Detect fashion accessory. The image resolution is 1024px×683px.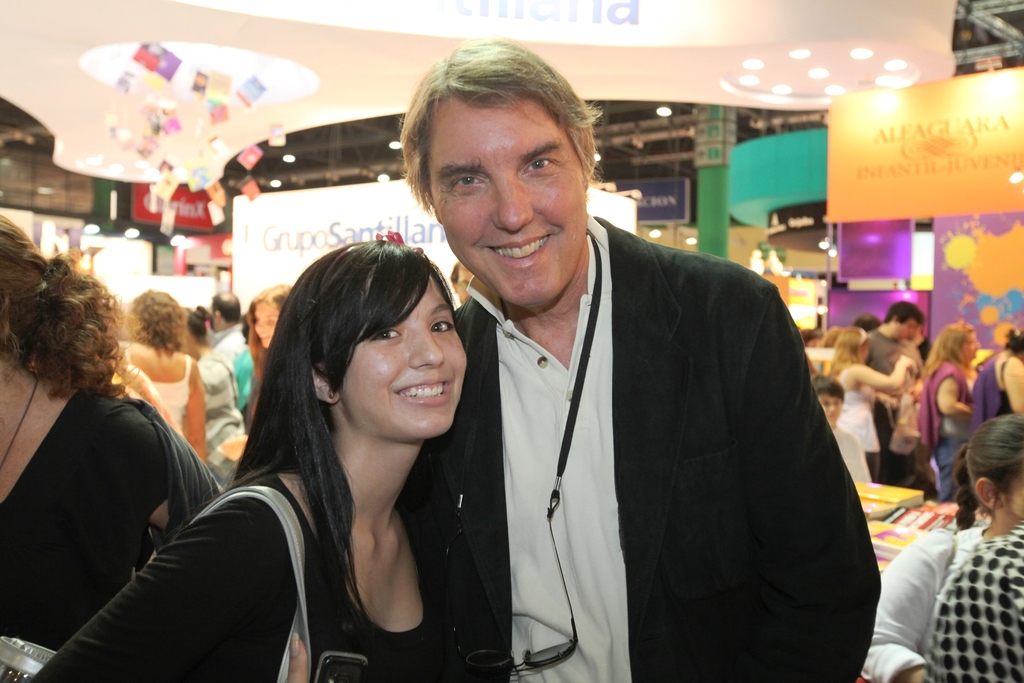
(x1=0, y1=485, x2=310, y2=682).
